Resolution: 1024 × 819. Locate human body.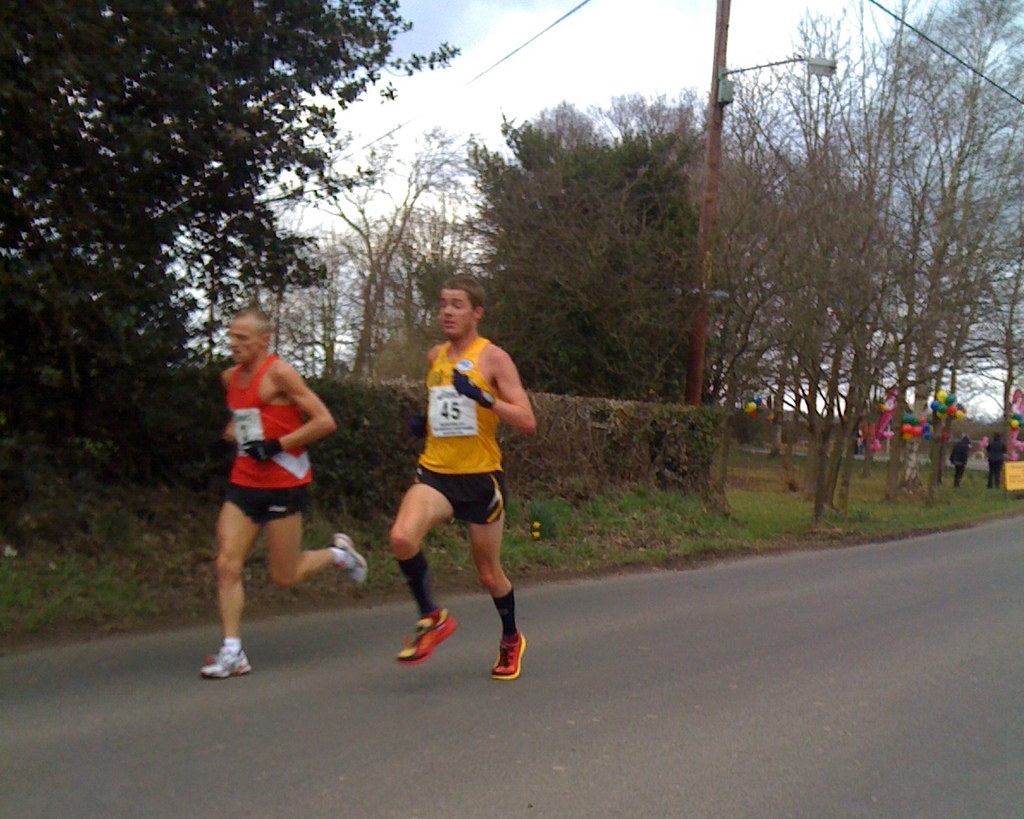
[x1=199, y1=336, x2=333, y2=660].
